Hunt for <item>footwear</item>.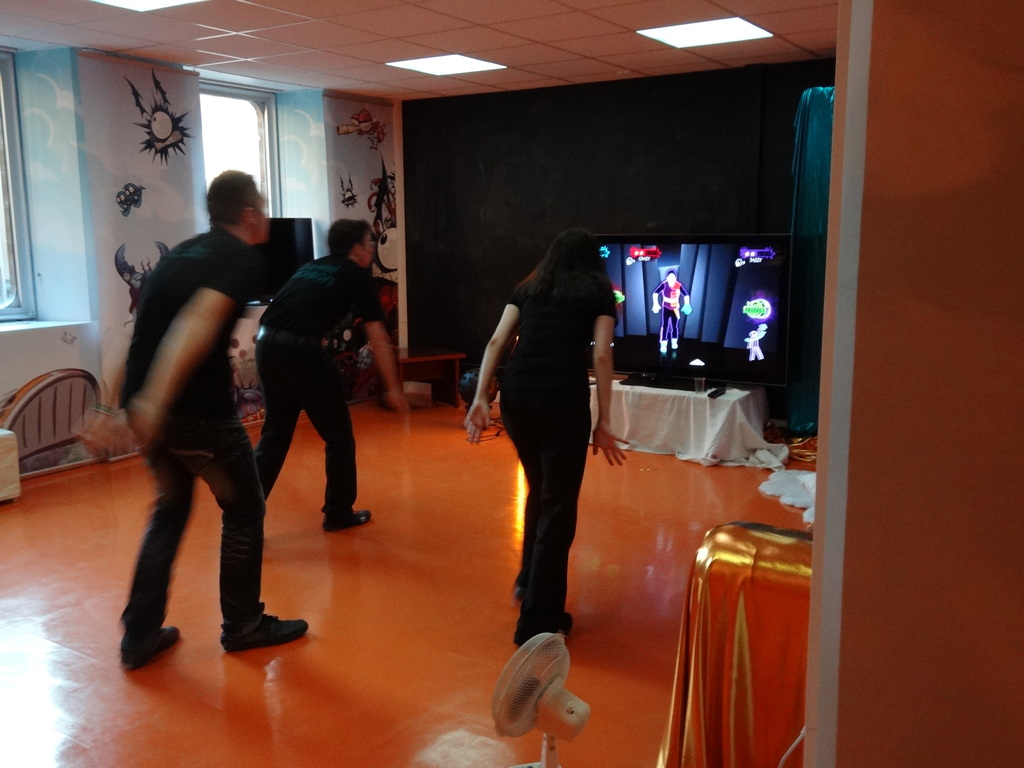
Hunted down at [219, 611, 312, 652].
